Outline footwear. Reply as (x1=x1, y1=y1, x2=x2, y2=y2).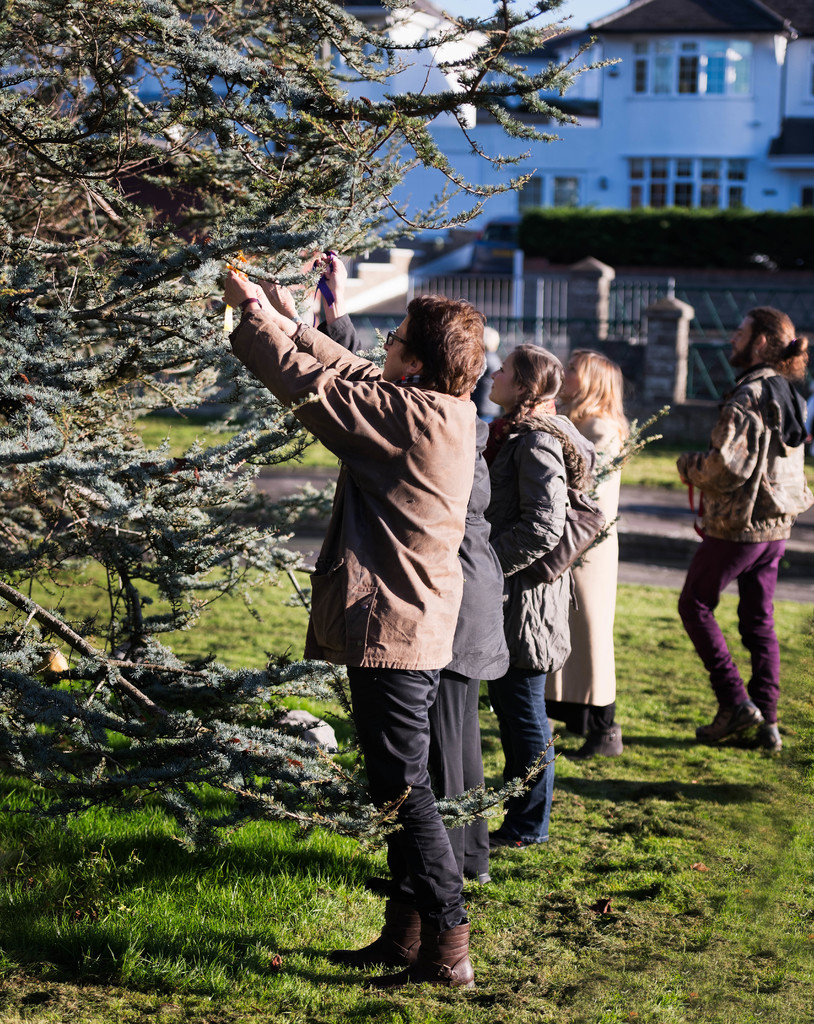
(x1=582, y1=717, x2=621, y2=764).
